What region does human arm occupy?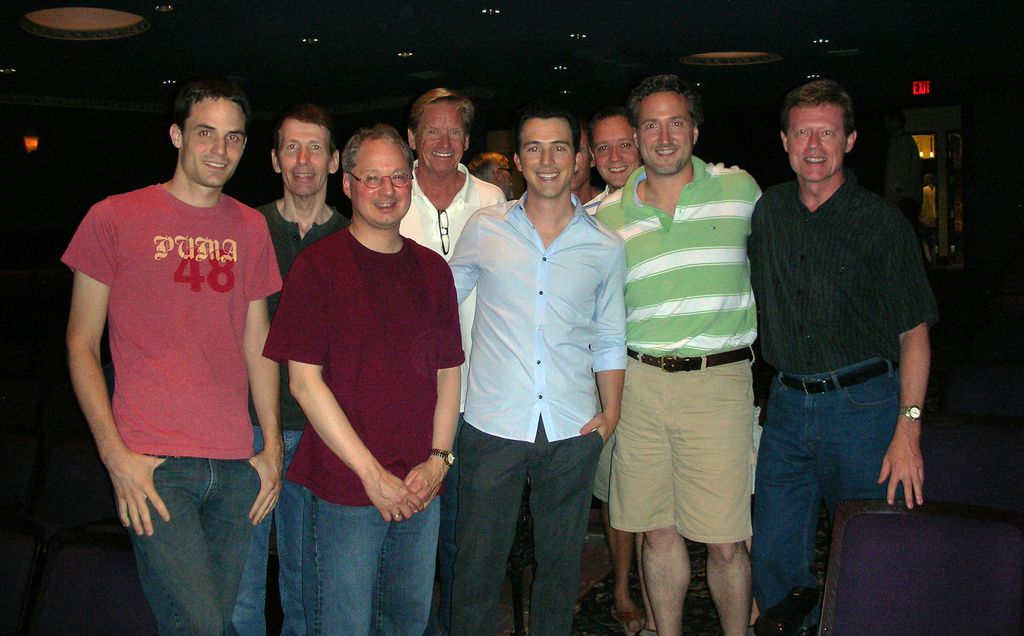
54,208,129,523.
